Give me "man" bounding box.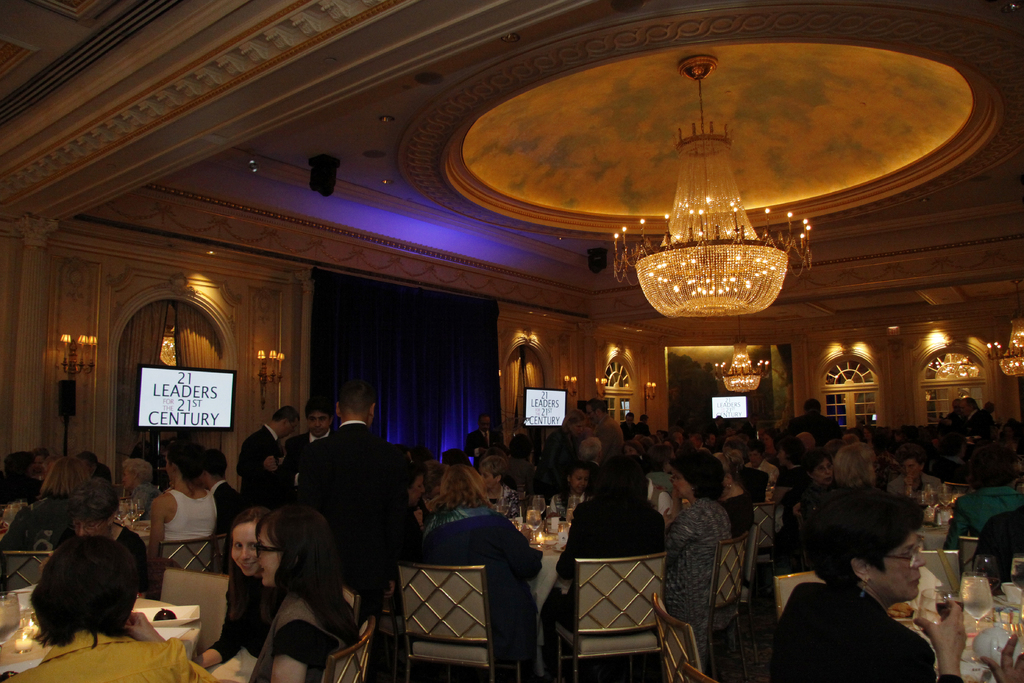
<region>467, 413, 507, 484</region>.
